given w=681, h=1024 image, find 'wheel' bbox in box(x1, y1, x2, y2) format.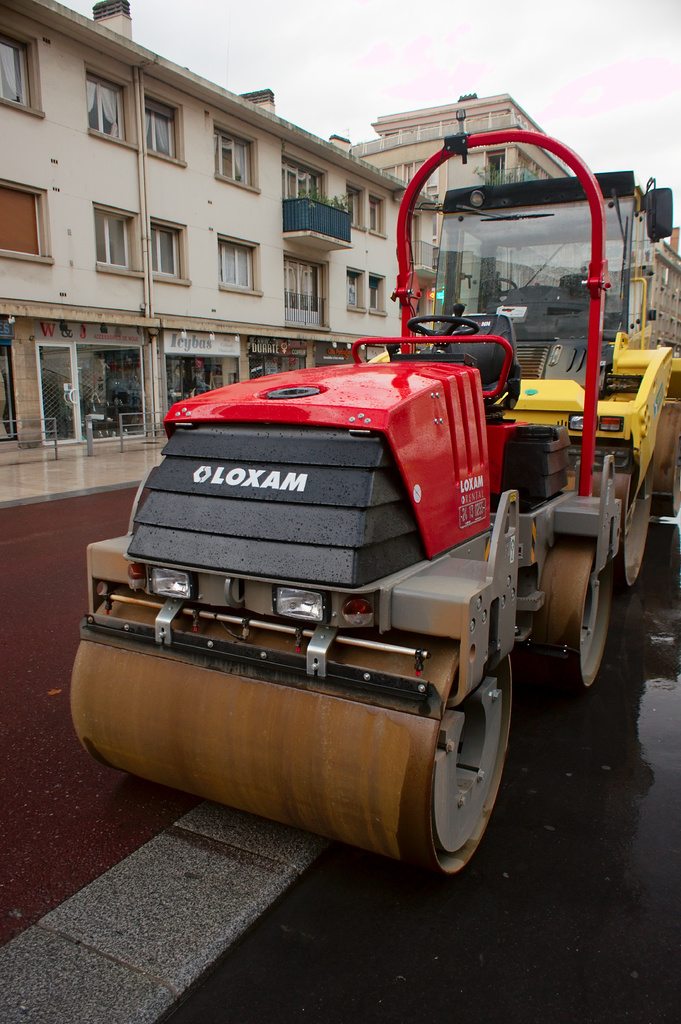
box(648, 404, 680, 514).
